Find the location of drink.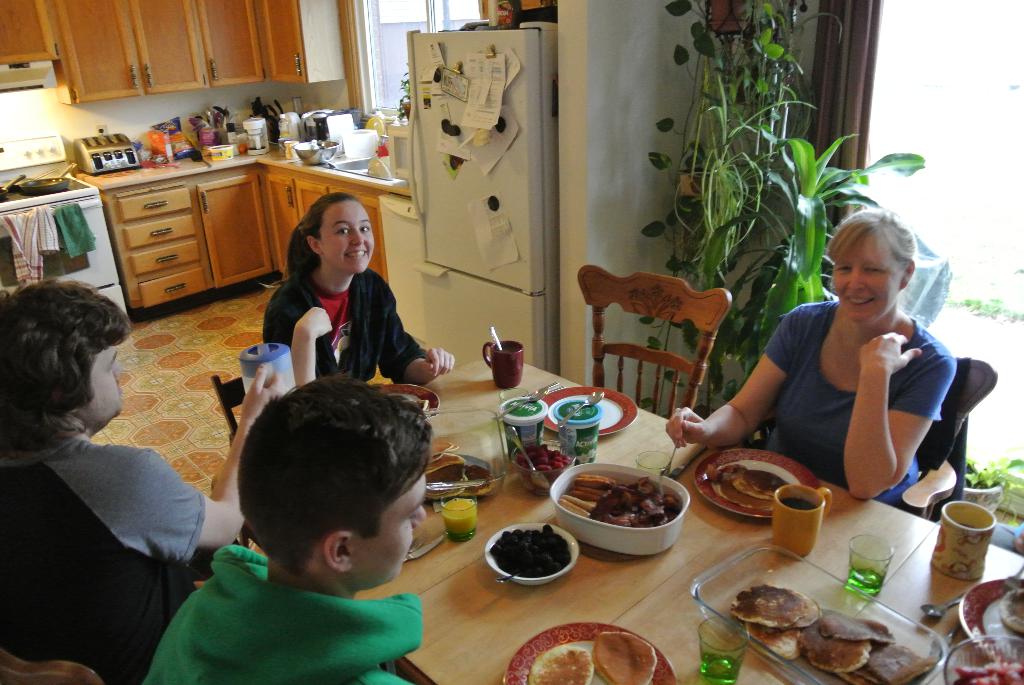
Location: <region>699, 614, 753, 684</region>.
